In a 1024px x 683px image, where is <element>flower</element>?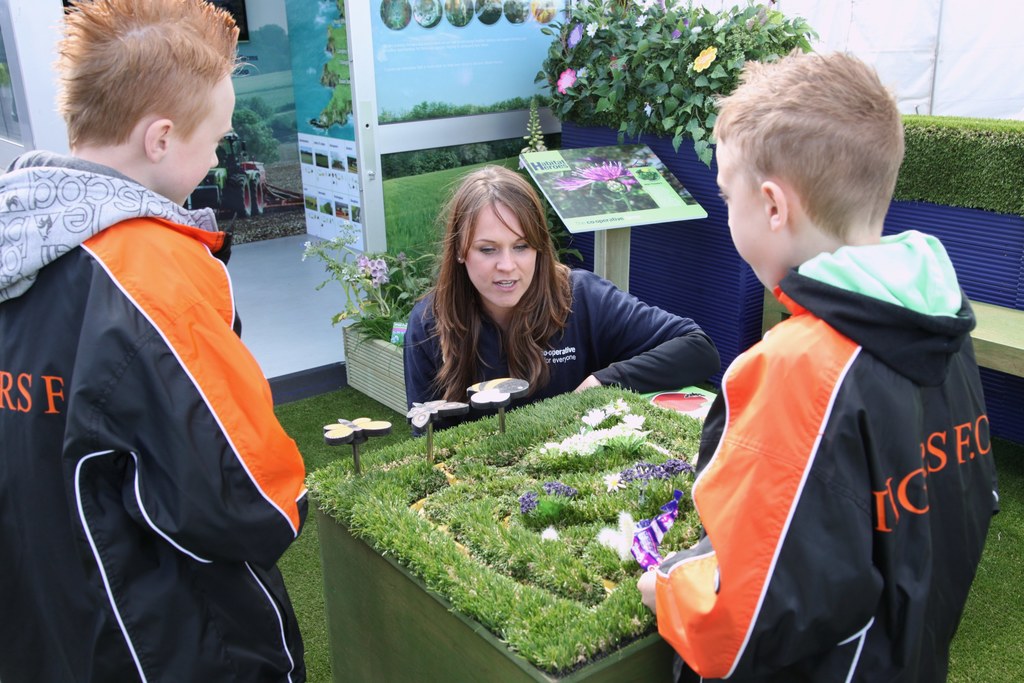
(572, 160, 626, 182).
